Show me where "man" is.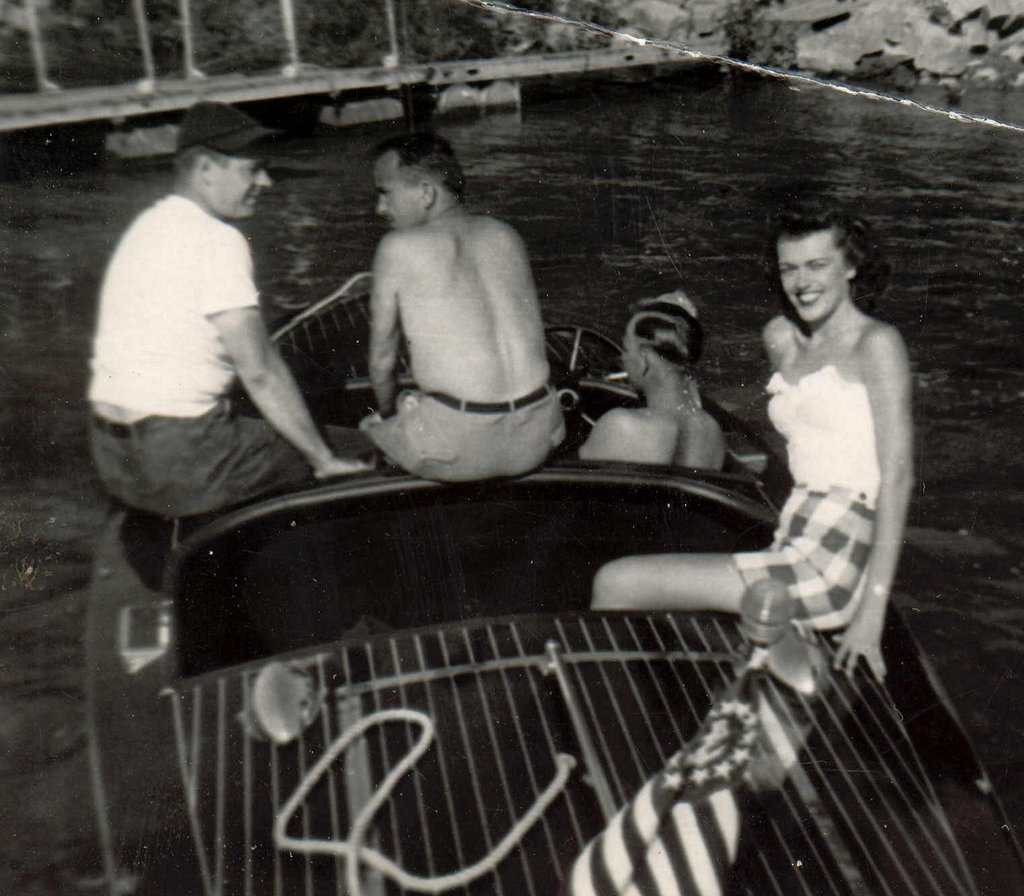
"man" is at x1=576, y1=301, x2=728, y2=474.
